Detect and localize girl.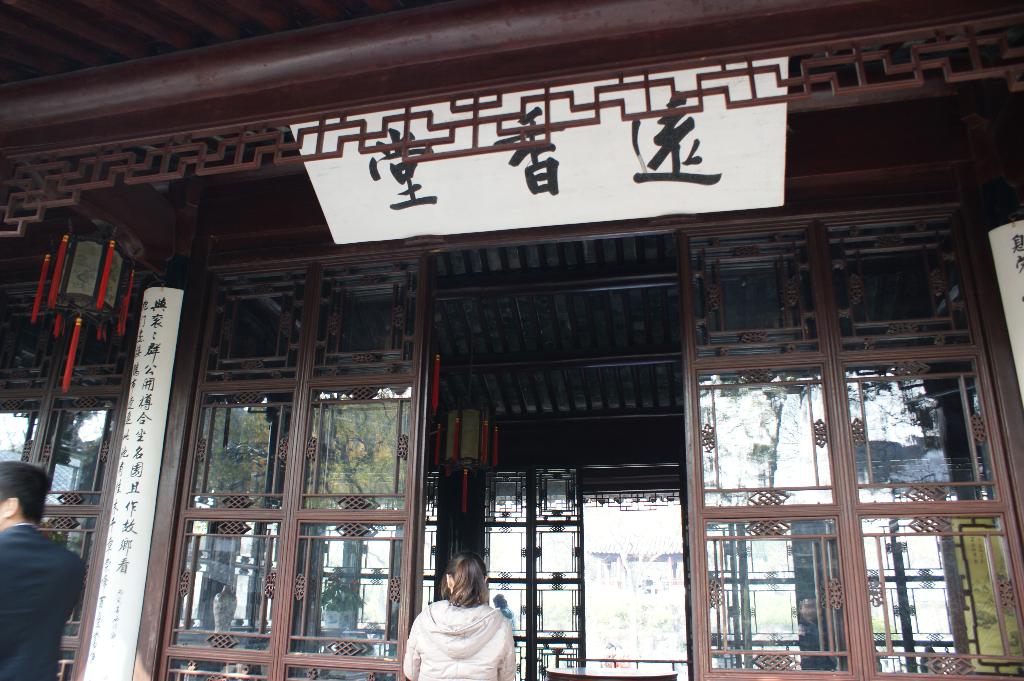
Localized at <region>403, 557, 516, 680</region>.
